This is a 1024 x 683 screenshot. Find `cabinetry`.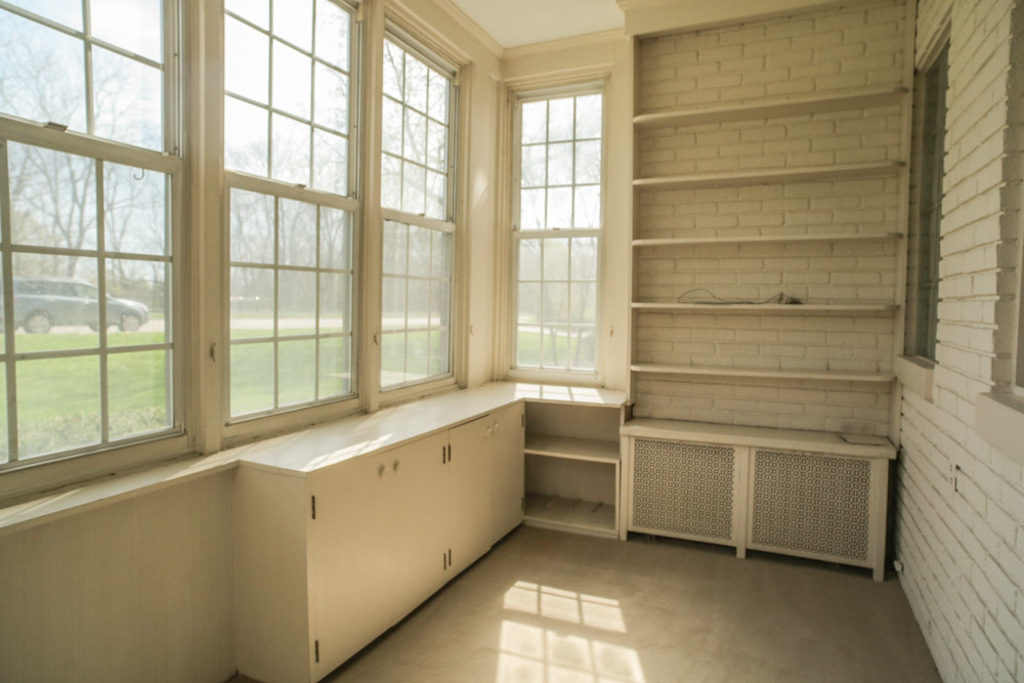
Bounding box: (left=754, top=446, right=888, bottom=570).
